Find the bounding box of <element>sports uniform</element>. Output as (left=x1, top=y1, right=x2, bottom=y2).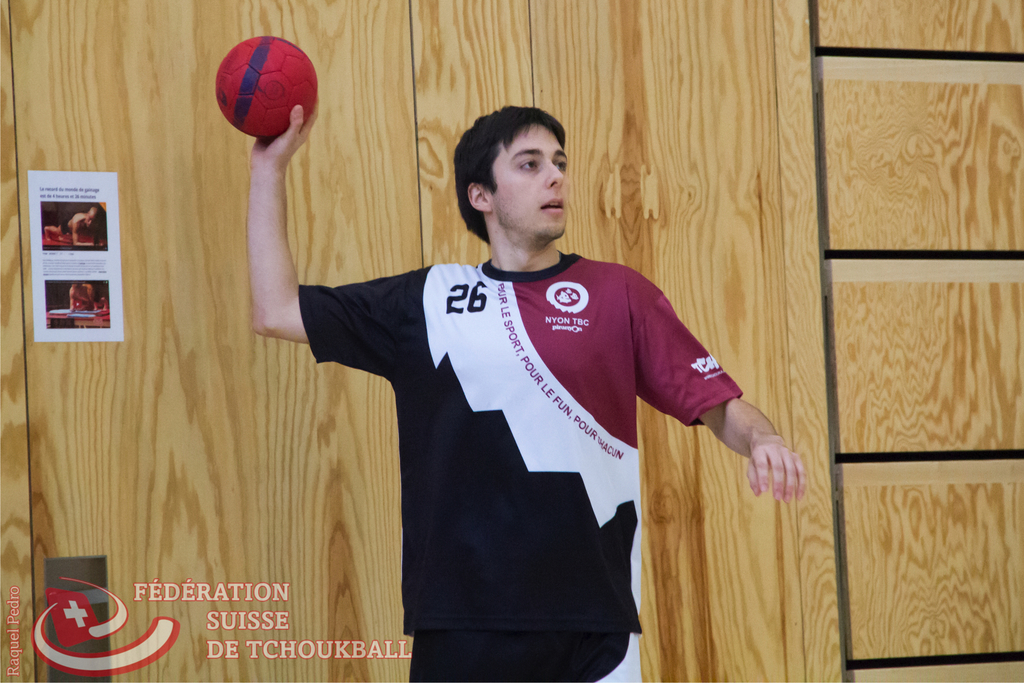
(left=298, top=249, right=742, bottom=682).
